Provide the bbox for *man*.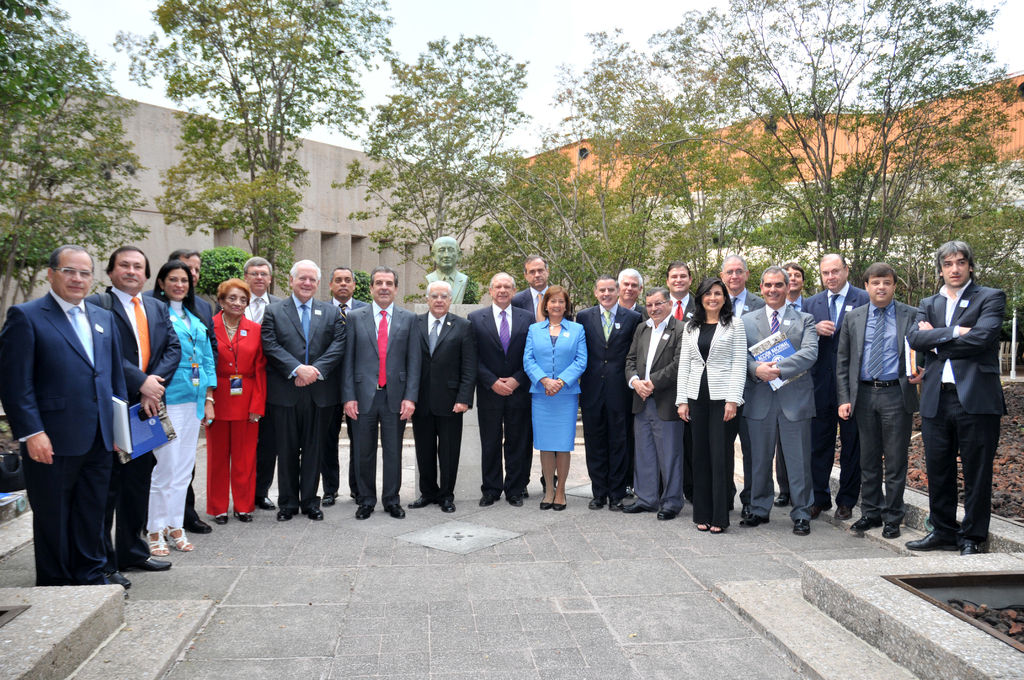
rect(653, 261, 696, 502).
